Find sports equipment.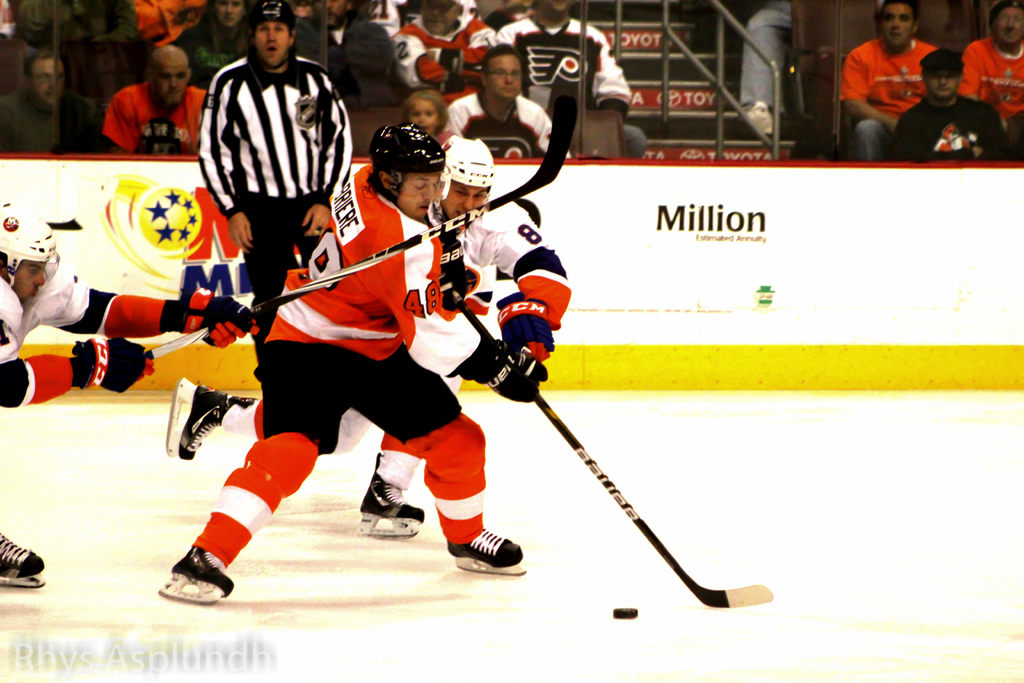
box(372, 122, 445, 204).
